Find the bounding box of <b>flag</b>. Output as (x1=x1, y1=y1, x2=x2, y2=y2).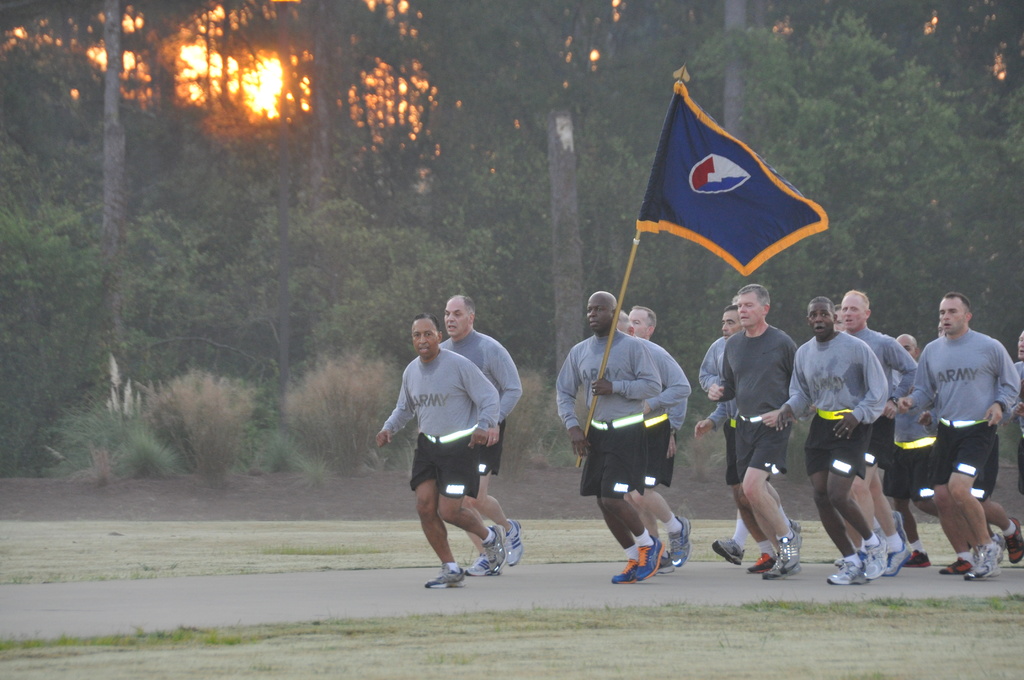
(x1=622, y1=70, x2=831, y2=314).
